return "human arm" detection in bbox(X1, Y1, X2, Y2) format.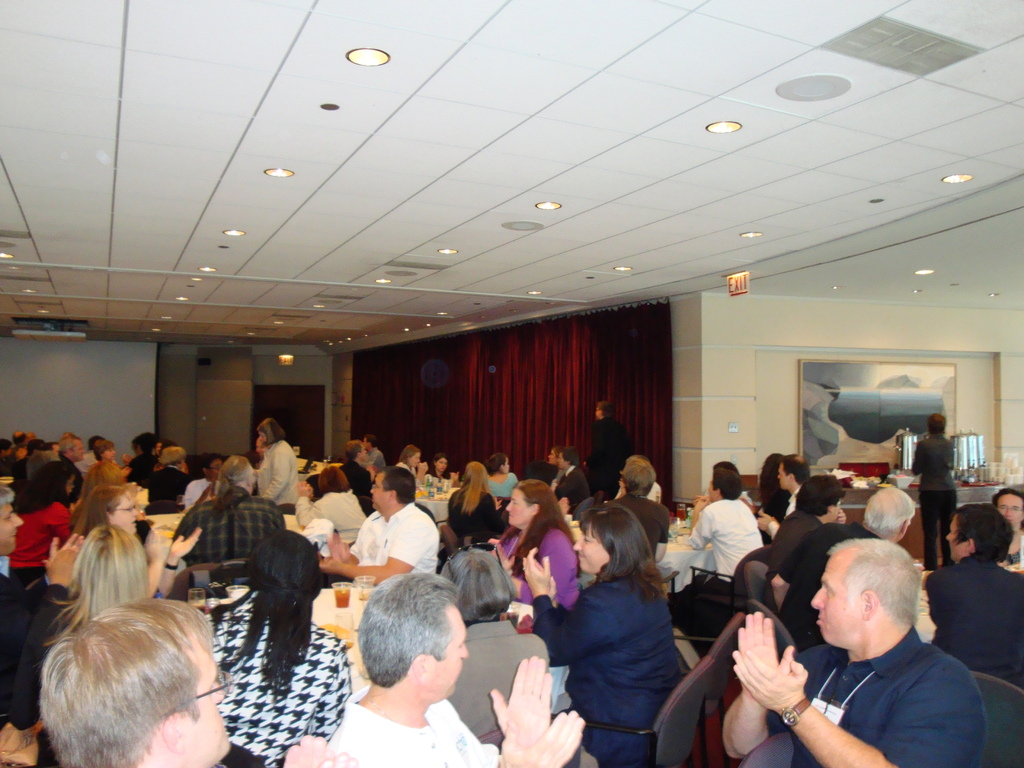
bbox(491, 654, 552, 748).
